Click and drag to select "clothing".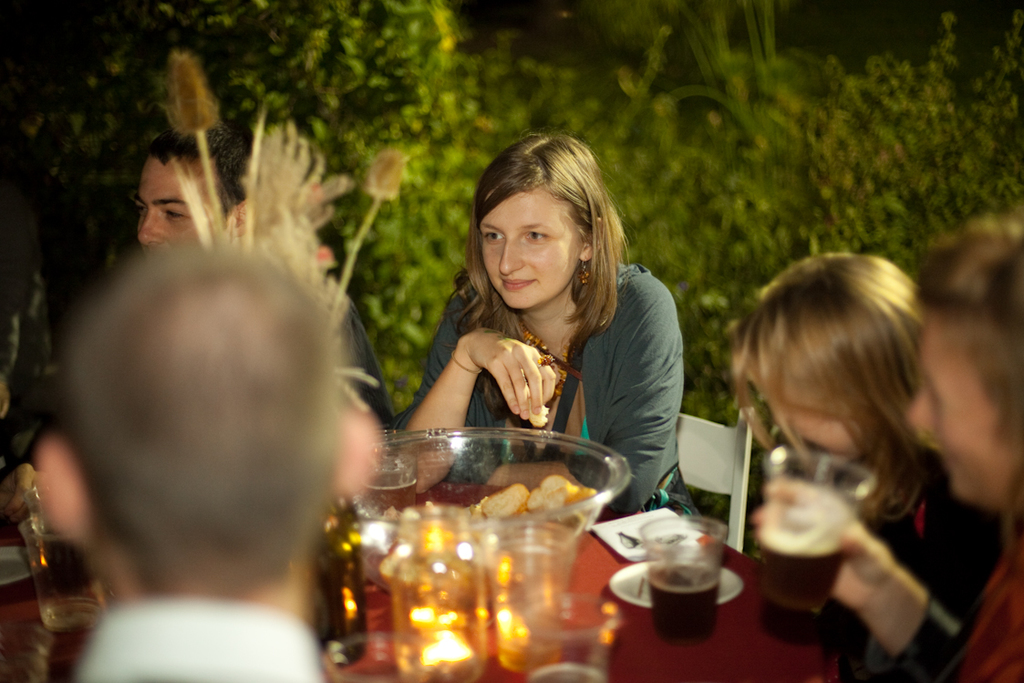
Selection: x1=80 y1=597 x2=328 y2=679.
